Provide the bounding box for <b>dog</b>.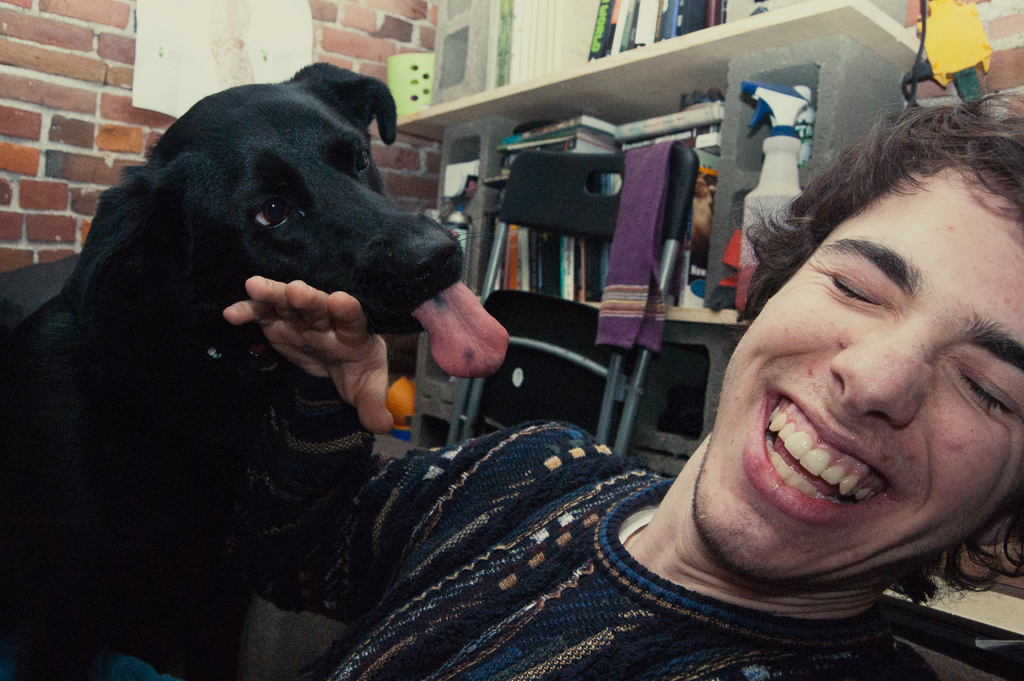
x1=0, y1=61, x2=513, y2=680.
